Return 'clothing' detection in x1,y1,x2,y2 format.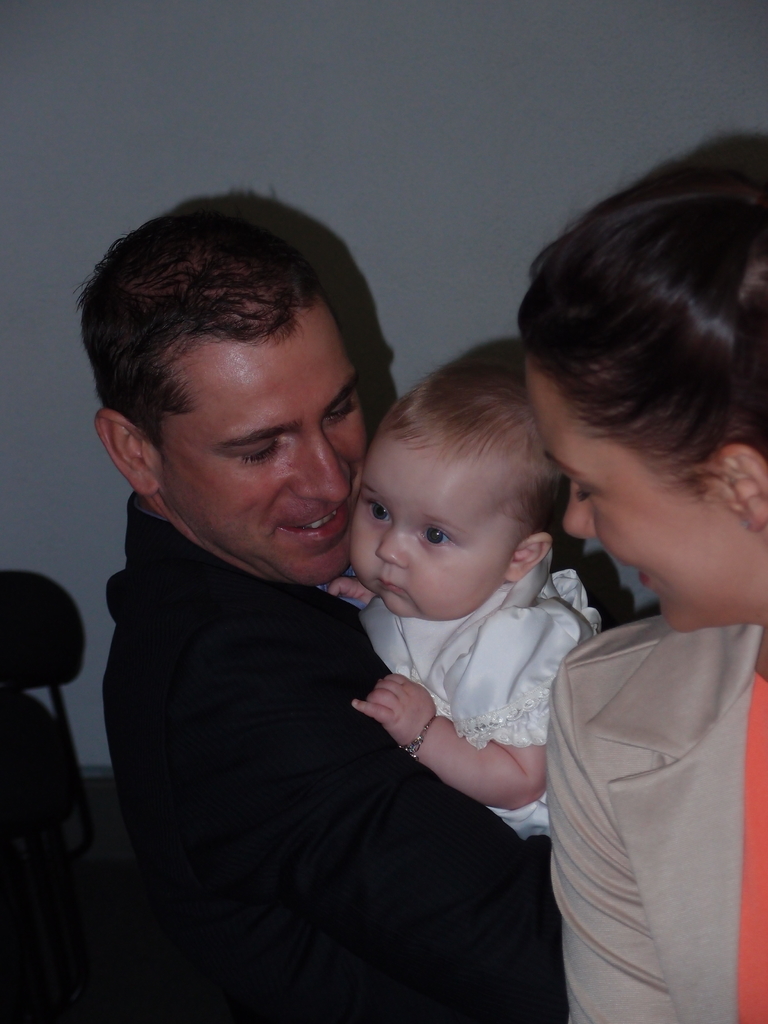
356,550,602,837.
